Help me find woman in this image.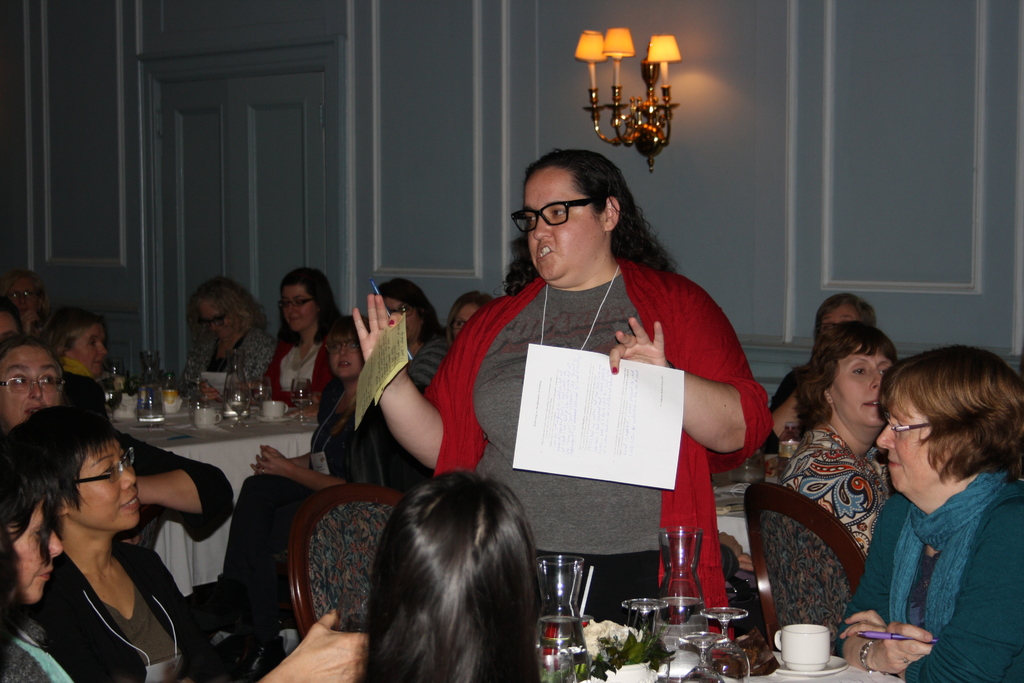
Found it: 767:286:875:427.
